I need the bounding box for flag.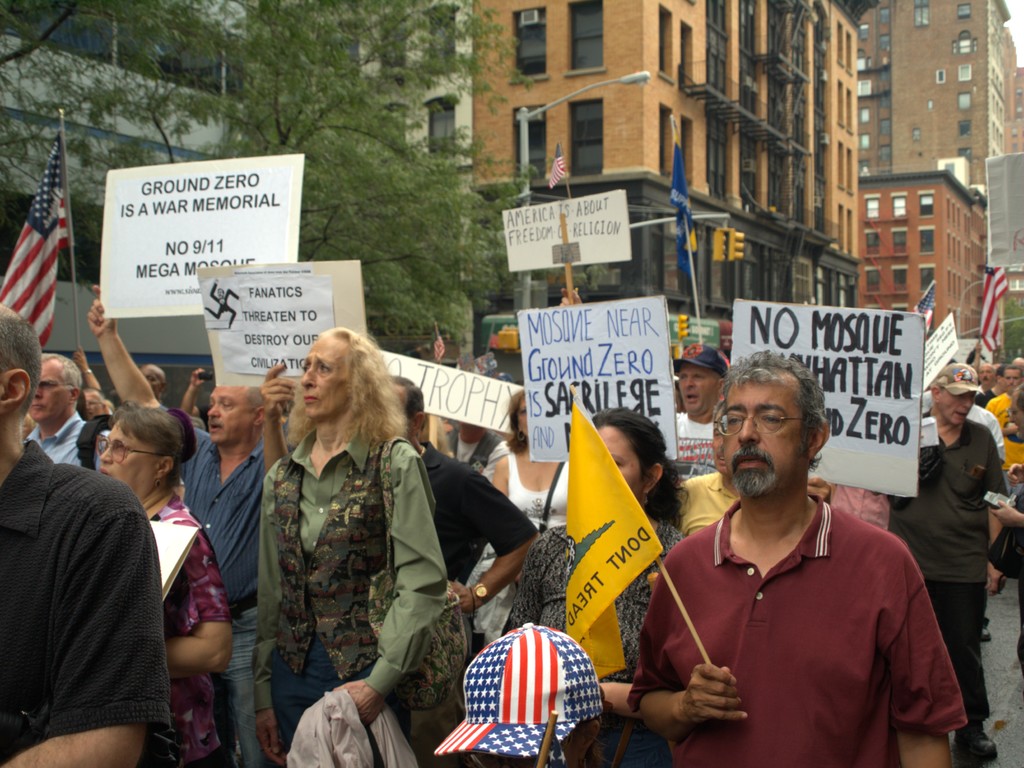
Here it is: [left=909, top=278, right=943, bottom=330].
